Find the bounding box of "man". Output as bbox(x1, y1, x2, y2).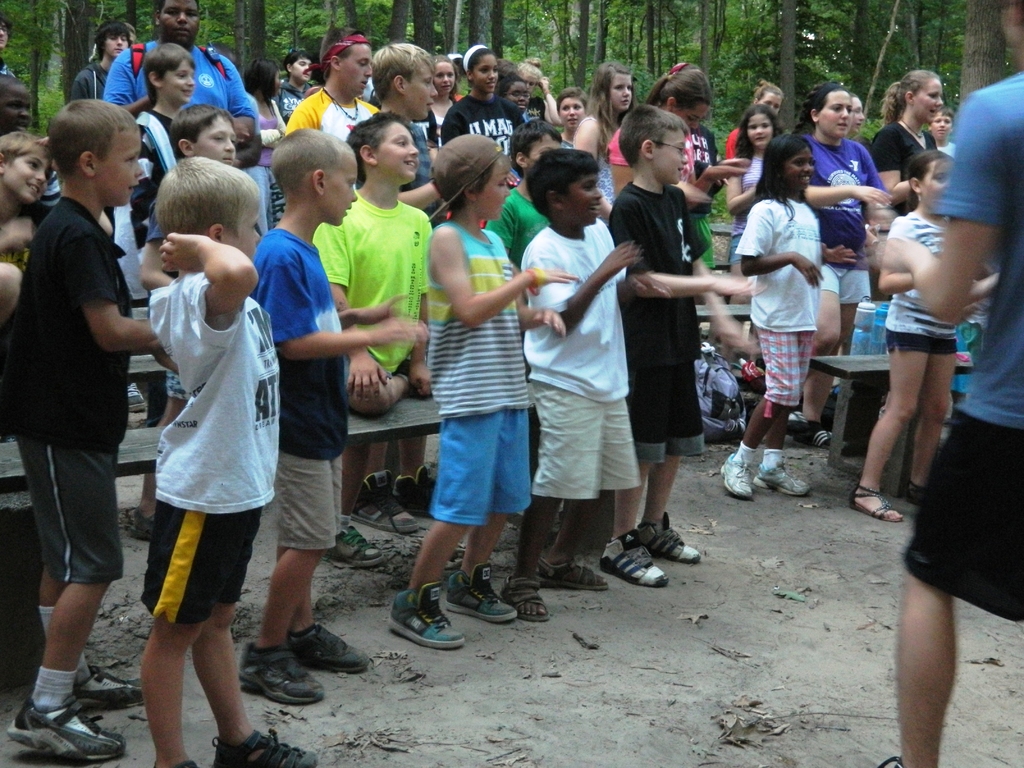
bbox(103, 0, 257, 148).
